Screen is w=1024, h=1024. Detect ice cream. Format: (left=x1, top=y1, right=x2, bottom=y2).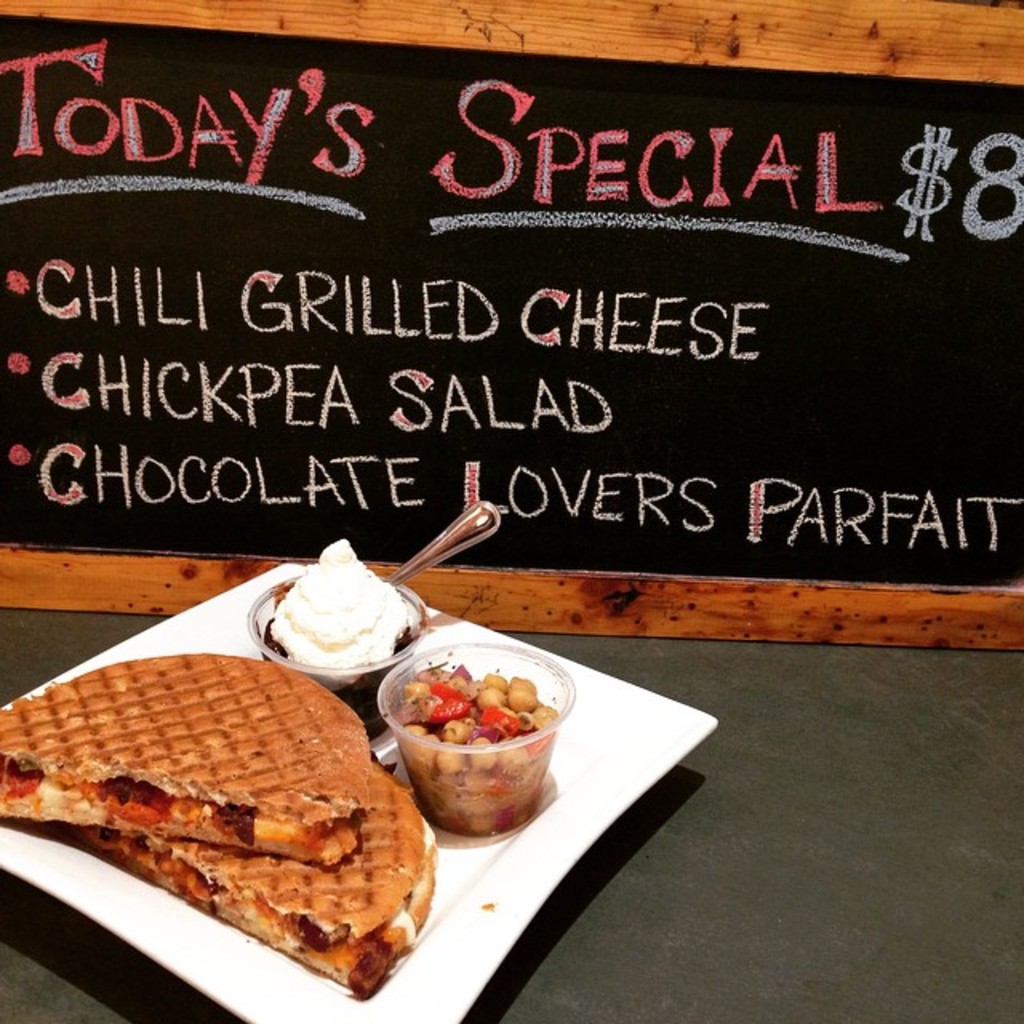
(left=262, top=536, right=413, bottom=693).
